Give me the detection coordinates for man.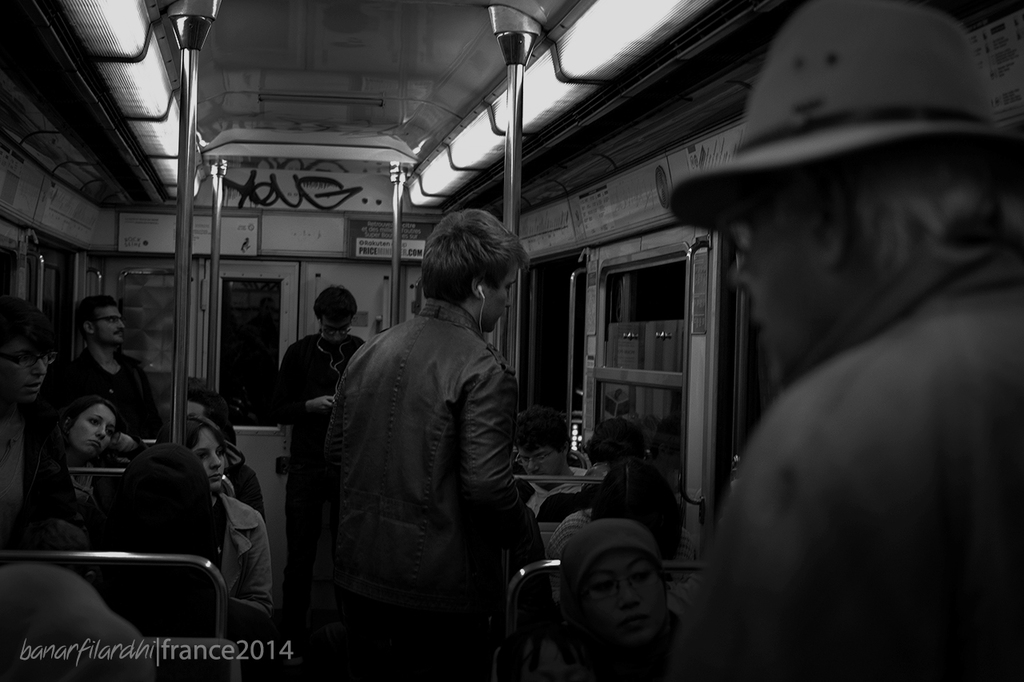
325, 207, 541, 681.
